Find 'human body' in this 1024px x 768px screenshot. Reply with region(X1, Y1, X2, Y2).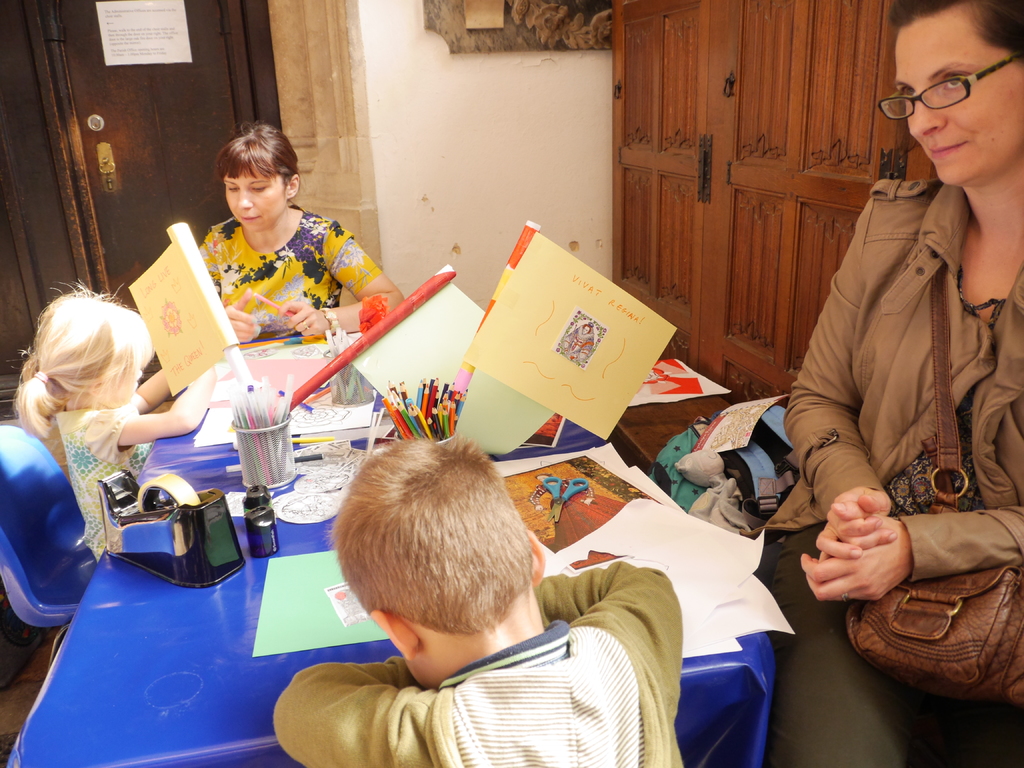
region(777, 2, 1023, 692).
